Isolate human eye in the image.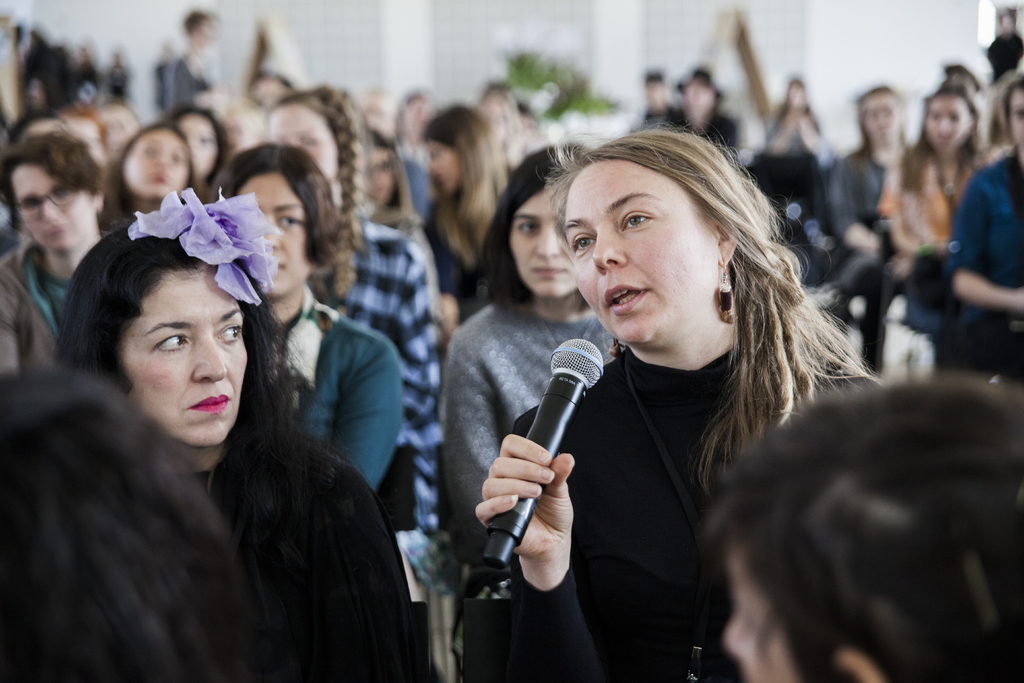
Isolated region: [303,133,320,144].
